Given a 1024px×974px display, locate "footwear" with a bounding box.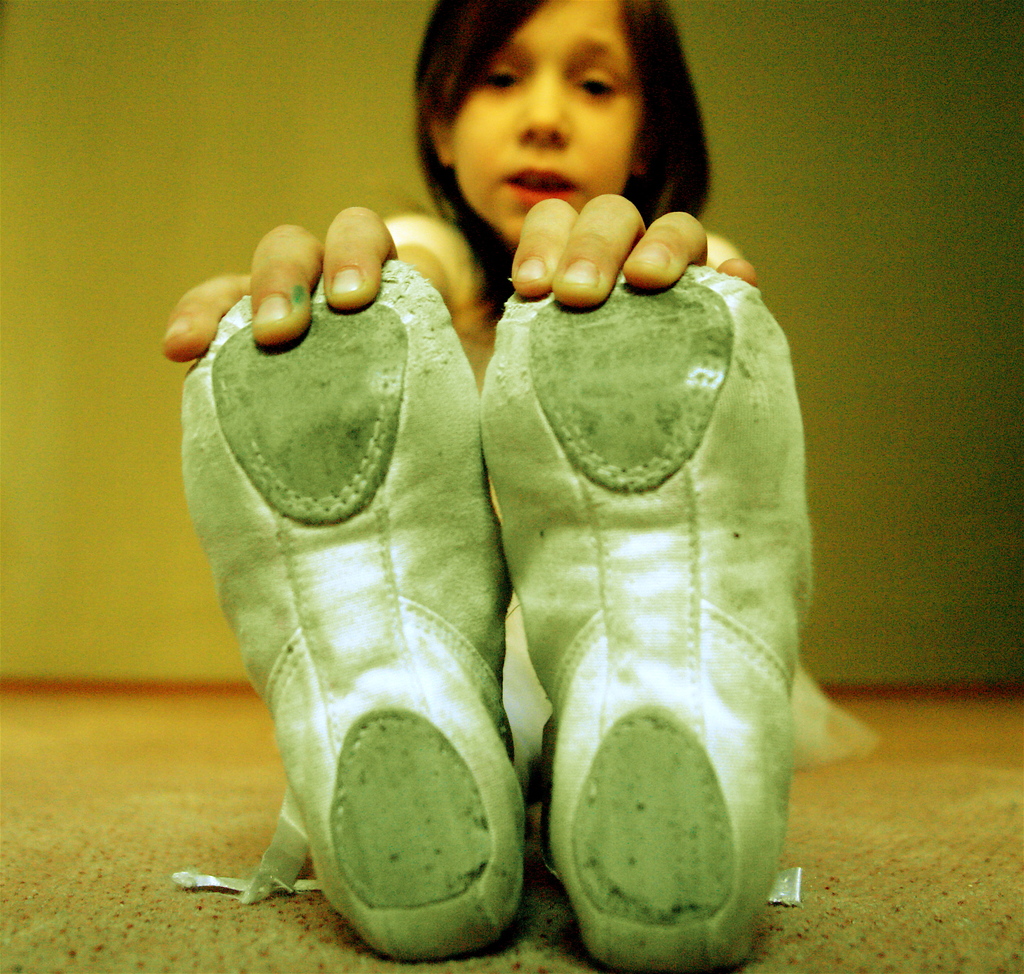
Located: 167, 257, 506, 965.
